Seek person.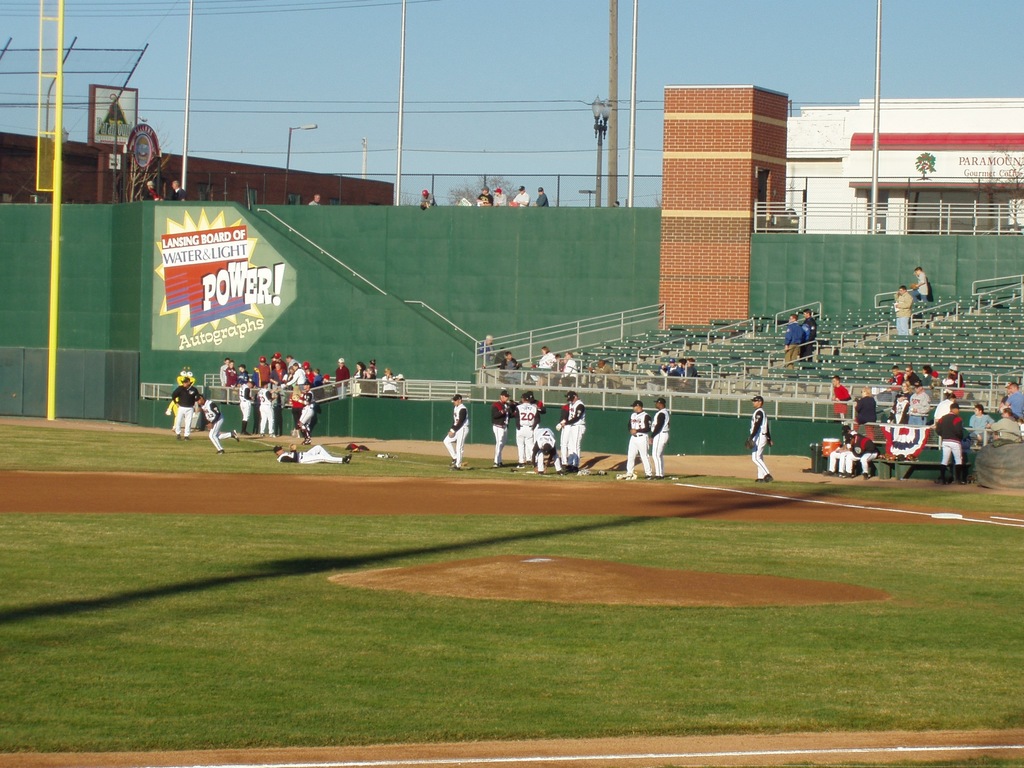
[left=566, top=347, right=579, bottom=379].
